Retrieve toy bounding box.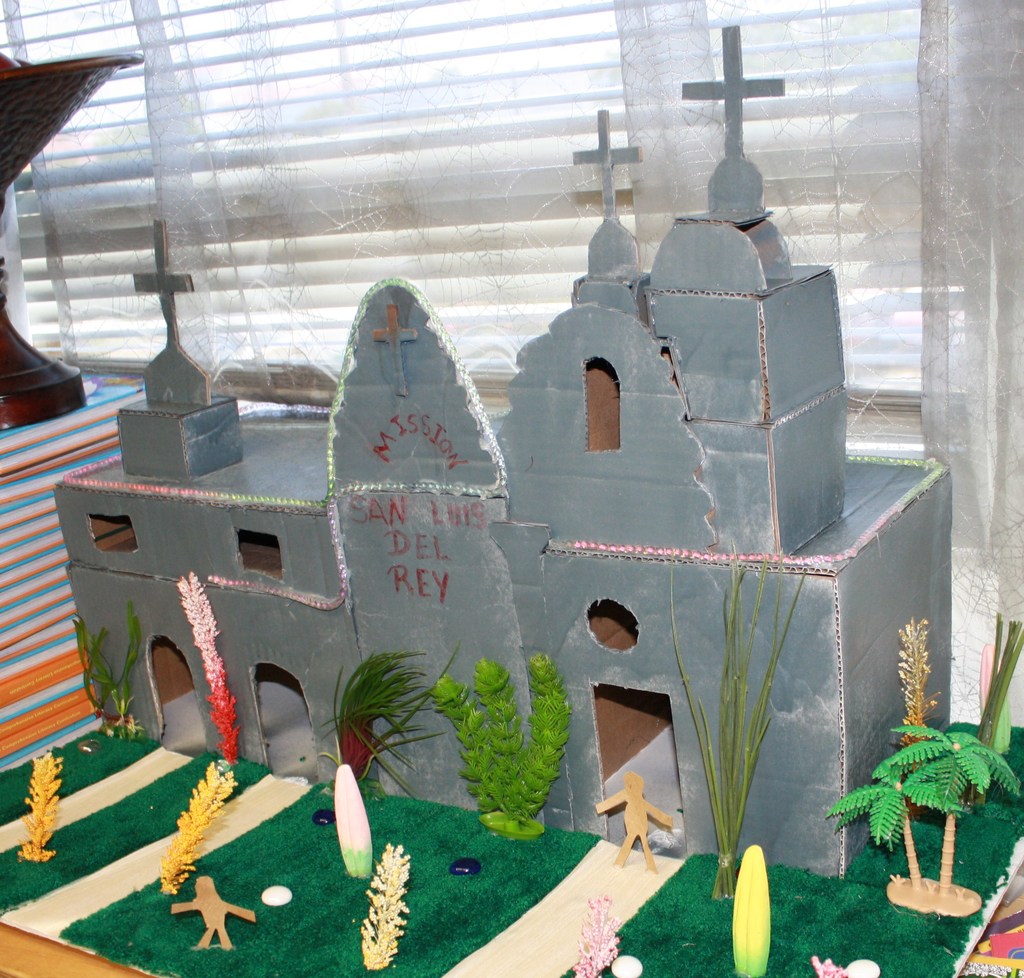
Bounding box: locate(80, 605, 145, 732).
